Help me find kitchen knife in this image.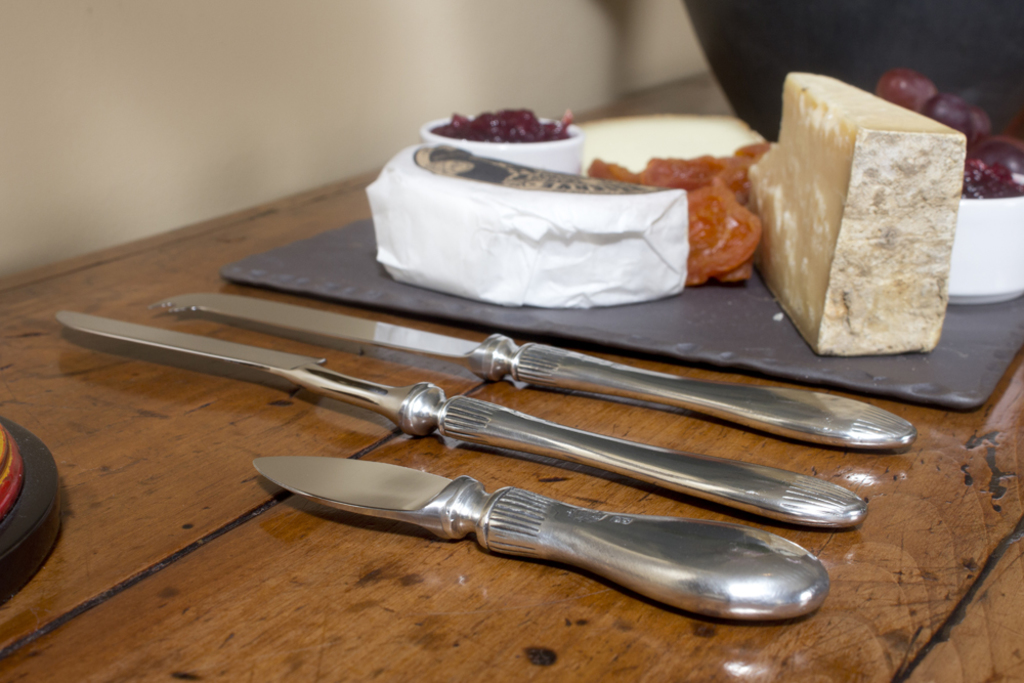
Found it: {"left": 257, "top": 455, "right": 833, "bottom": 623}.
